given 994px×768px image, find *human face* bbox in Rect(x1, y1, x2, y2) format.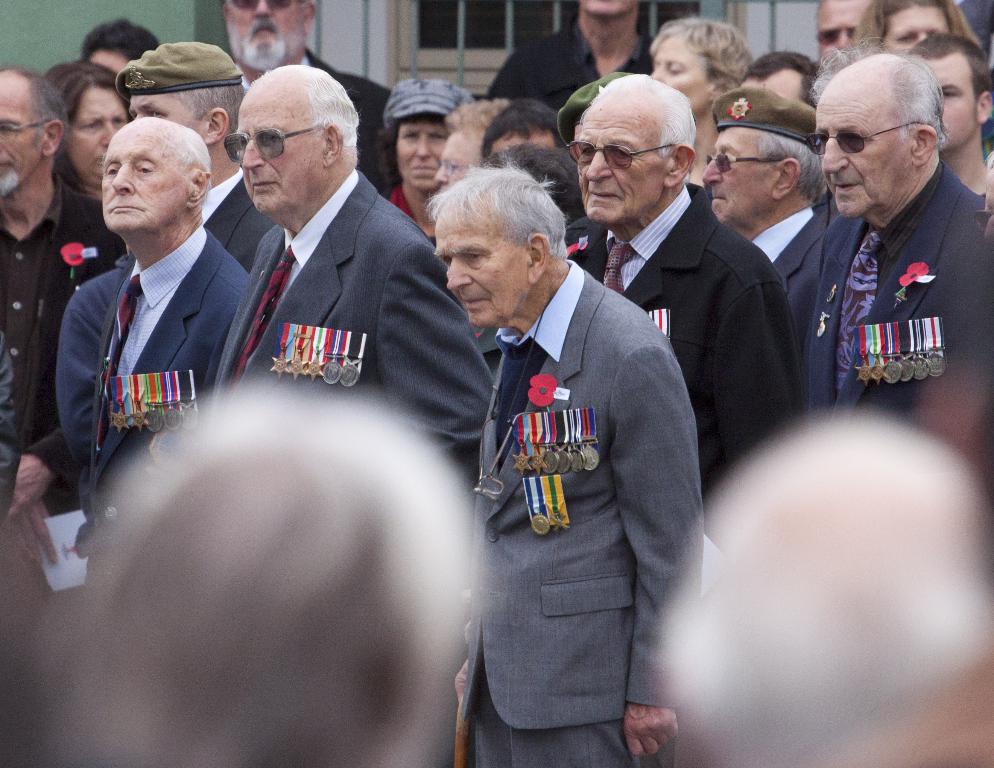
Rect(244, 103, 324, 221).
